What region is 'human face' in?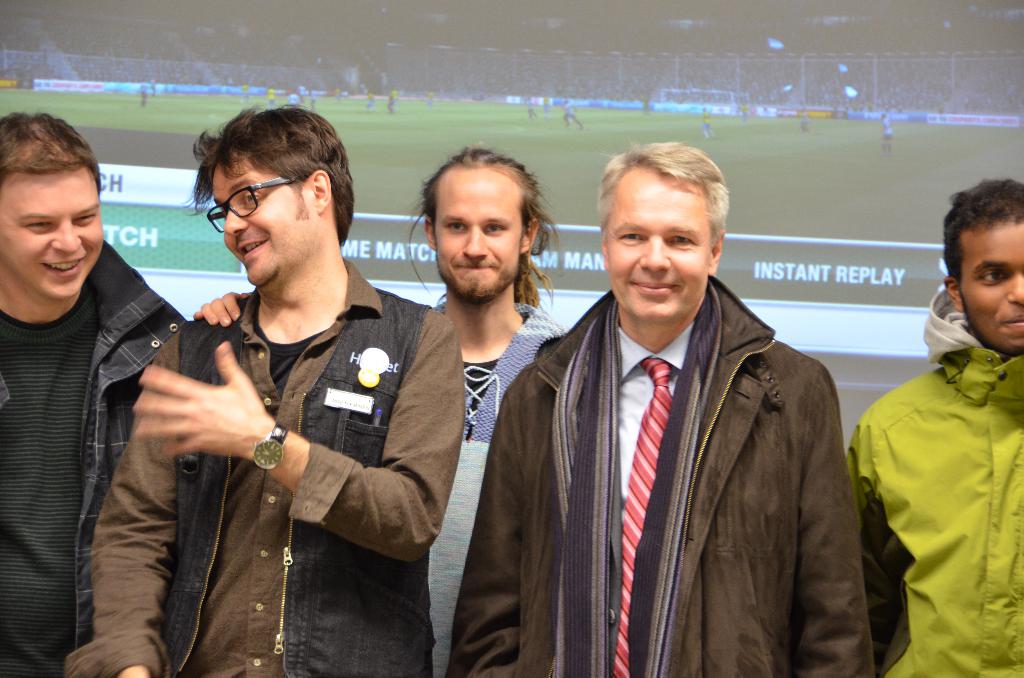
pyautogui.locateOnScreen(607, 190, 712, 318).
